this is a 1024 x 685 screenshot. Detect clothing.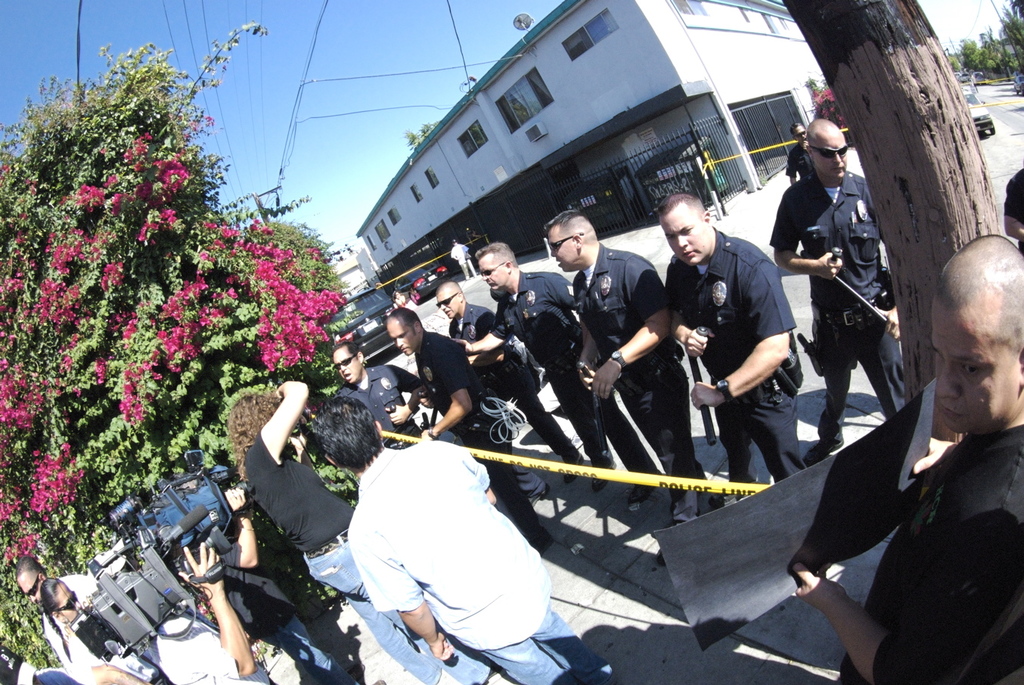
BBox(786, 135, 818, 184).
